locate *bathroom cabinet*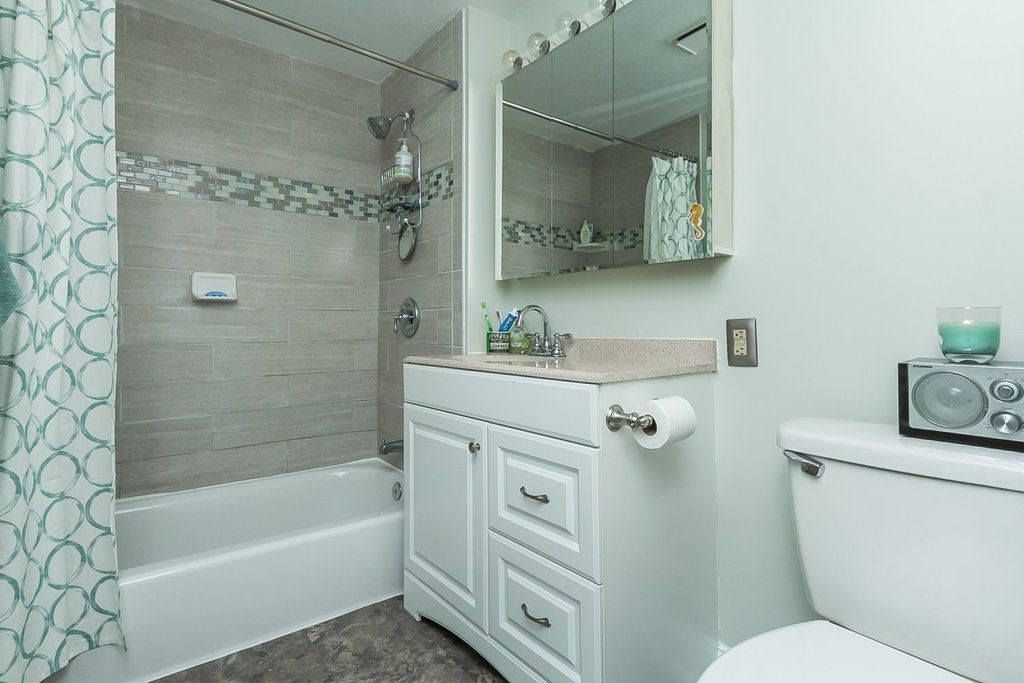
404:363:707:682
